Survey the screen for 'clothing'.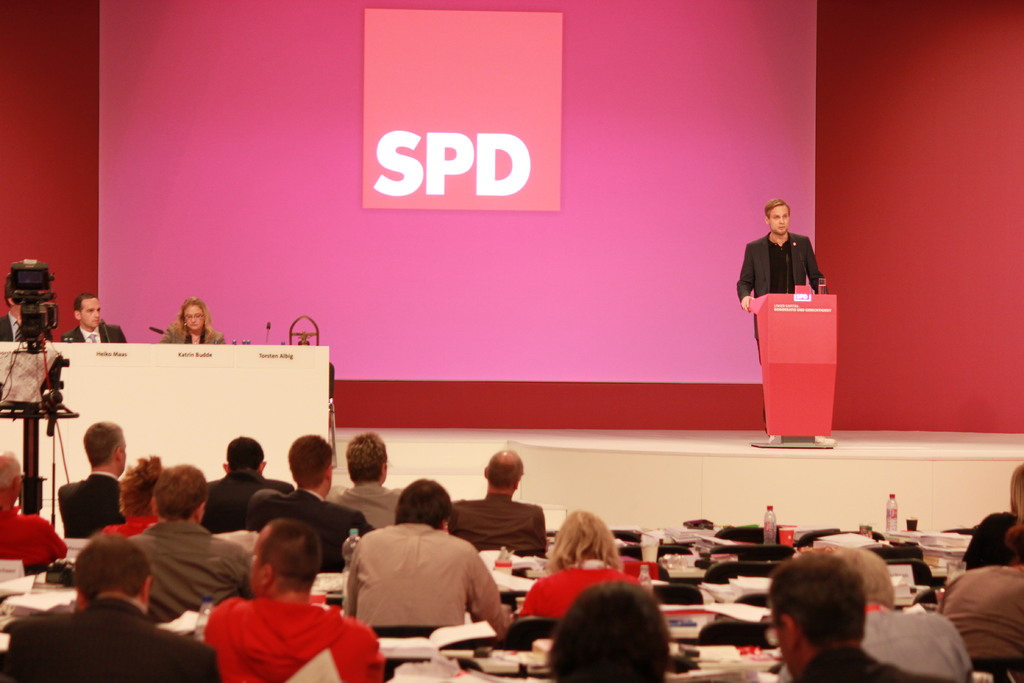
Survey found: rect(186, 477, 287, 536).
